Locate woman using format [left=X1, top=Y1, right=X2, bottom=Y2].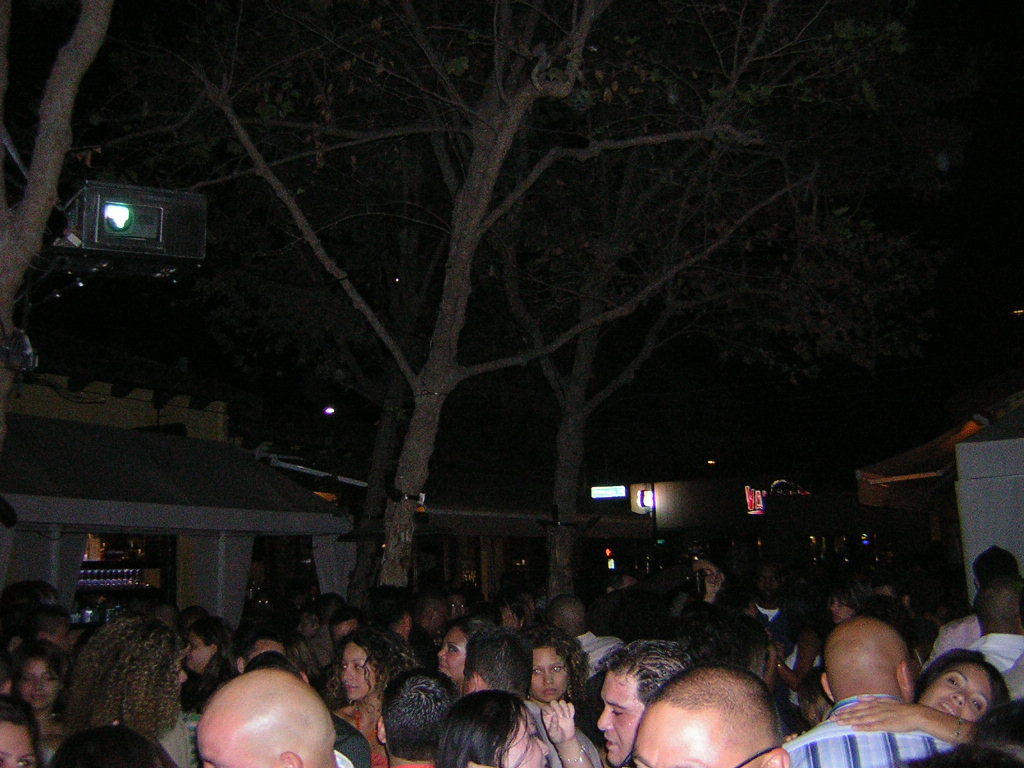
[left=825, top=582, right=878, bottom=629].
